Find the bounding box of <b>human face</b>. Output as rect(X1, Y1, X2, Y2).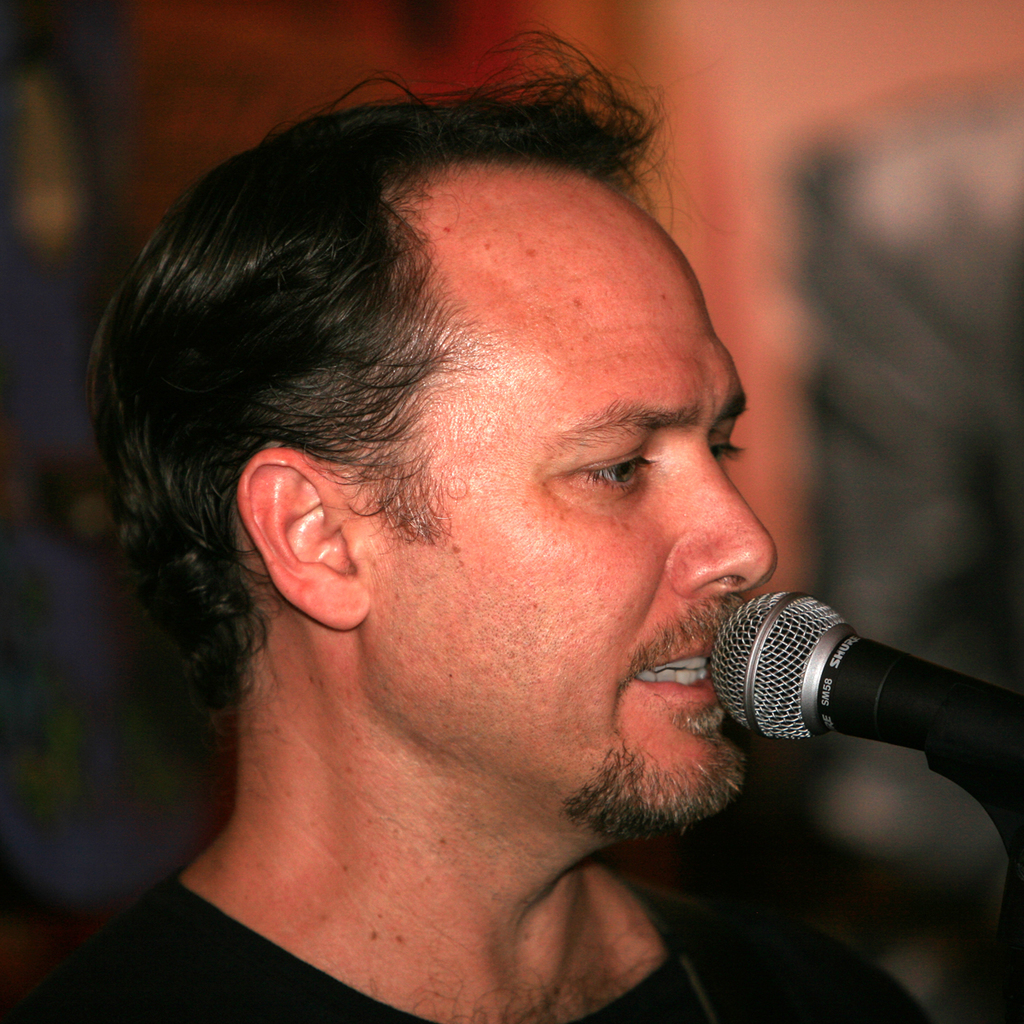
rect(341, 154, 783, 835).
